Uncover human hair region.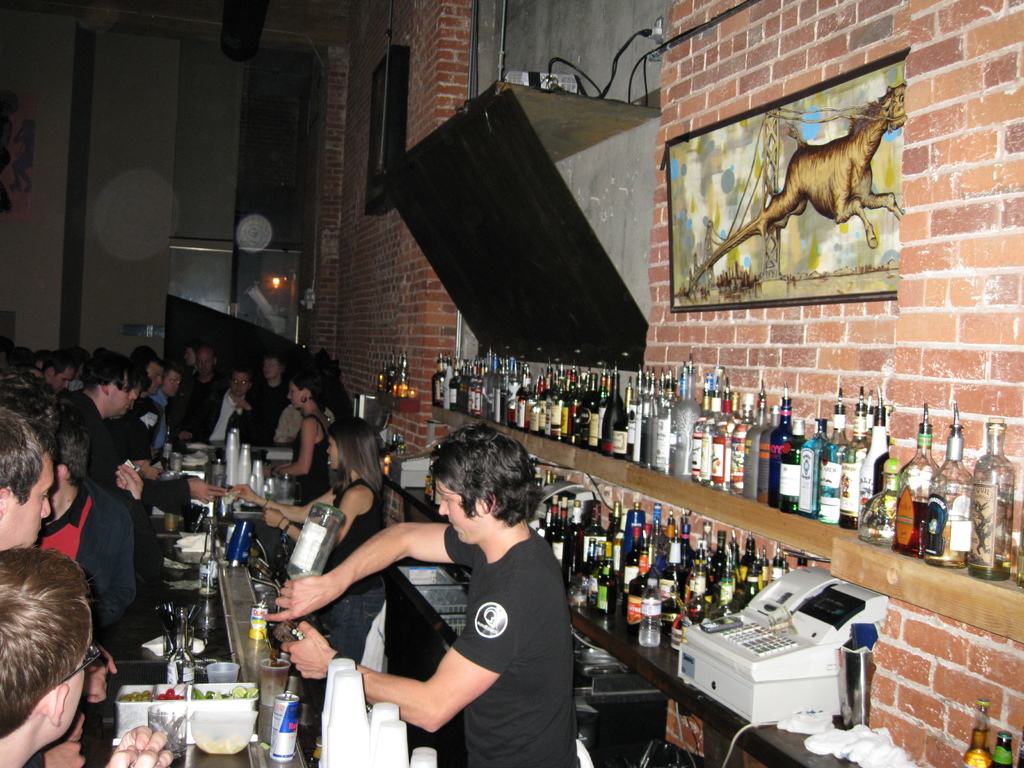
Uncovered: [141,342,157,359].
